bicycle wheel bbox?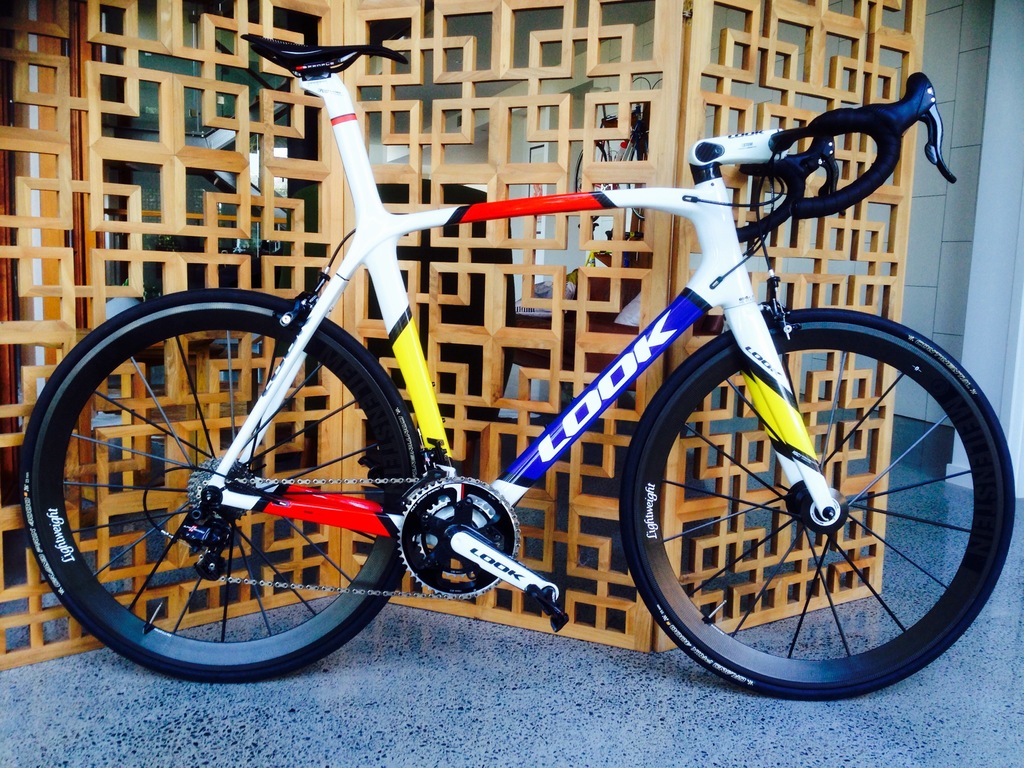
locate(12, 287, 445, 687)
